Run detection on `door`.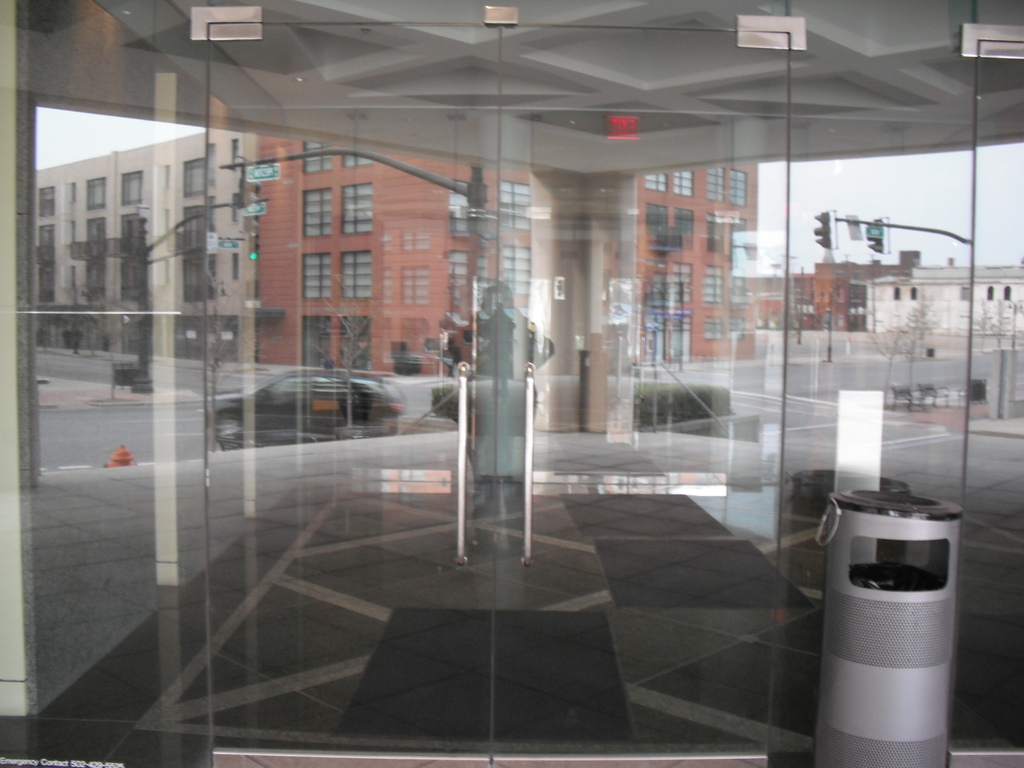
Result: [x1=490, y1=28, x2=785, y2=767].
